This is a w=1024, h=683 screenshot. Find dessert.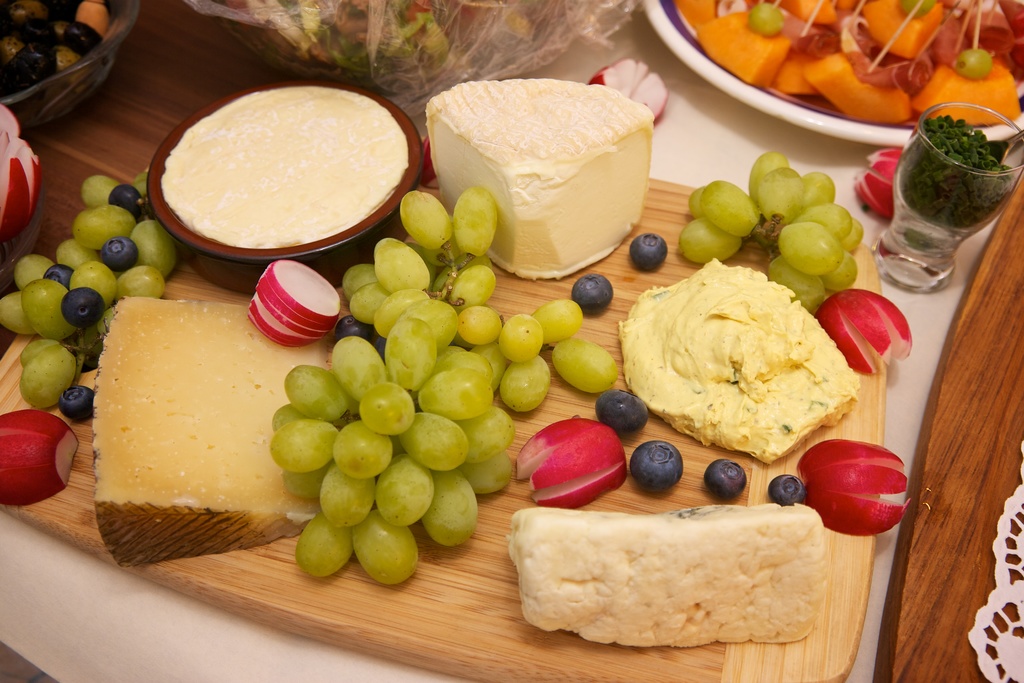
Bounding box: (left=673, top=0, right=1023, bottom=126).
